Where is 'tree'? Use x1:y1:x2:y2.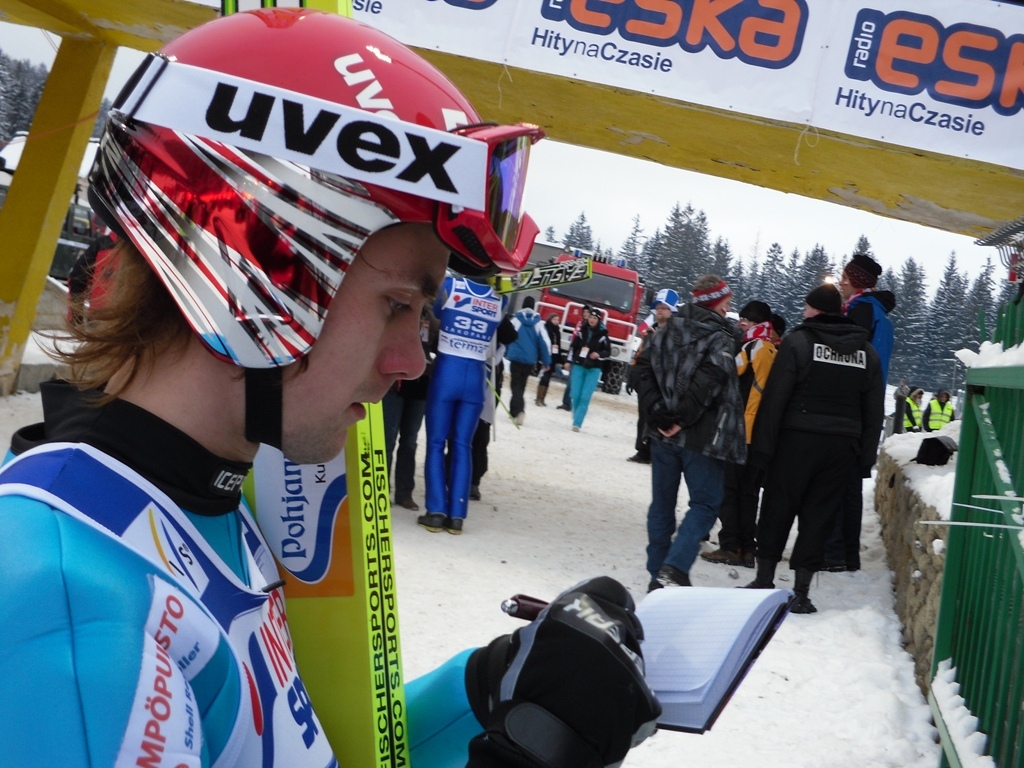
932:251:966:330.
